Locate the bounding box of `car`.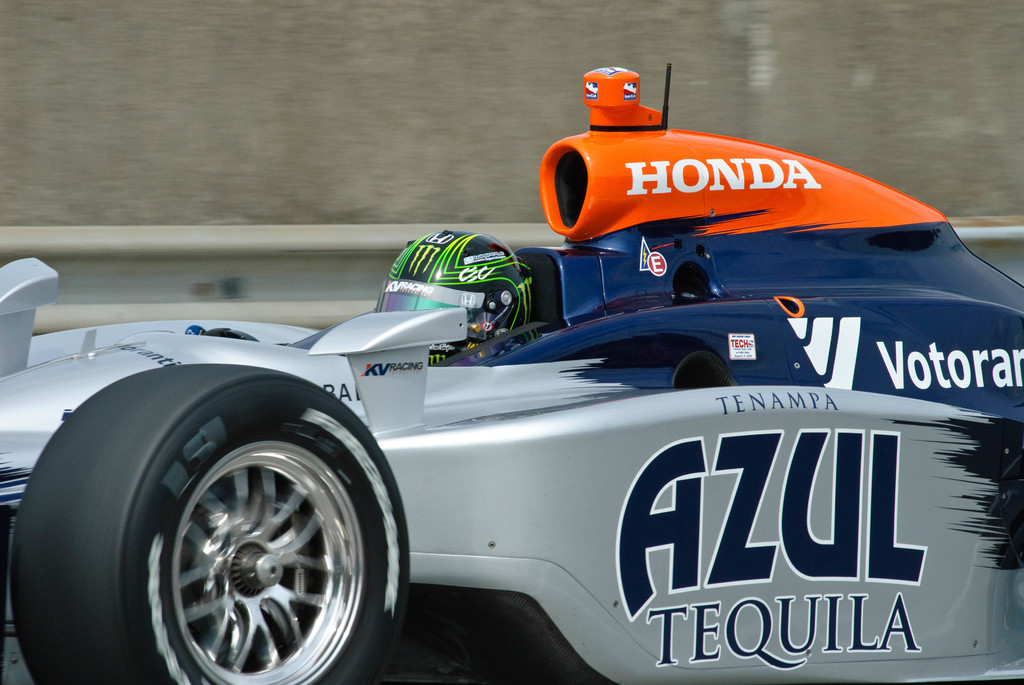
Bounding box: locate(2, 63, 1023, 684).
